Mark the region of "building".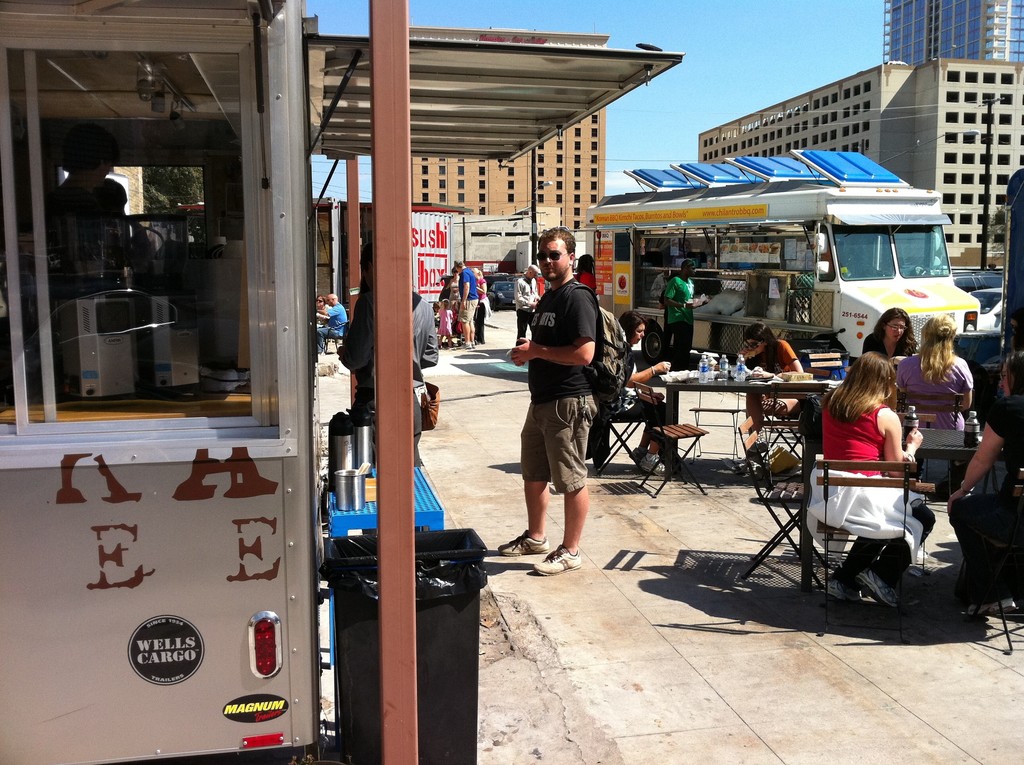
Region: 886:0:1023:63.
